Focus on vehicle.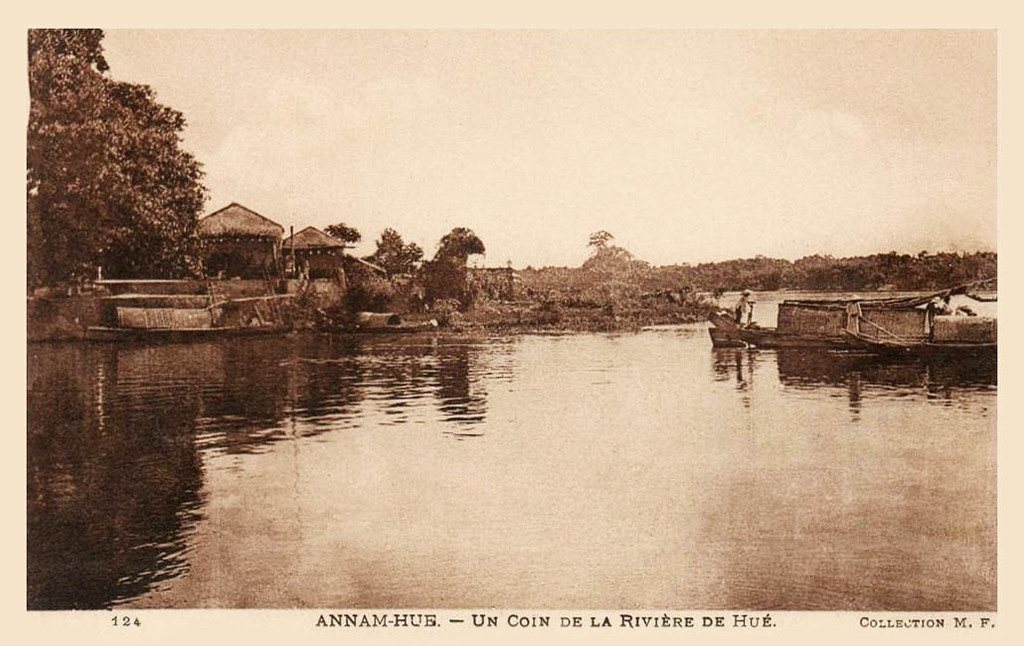
Focused at box(355, 307, 437, 336).
